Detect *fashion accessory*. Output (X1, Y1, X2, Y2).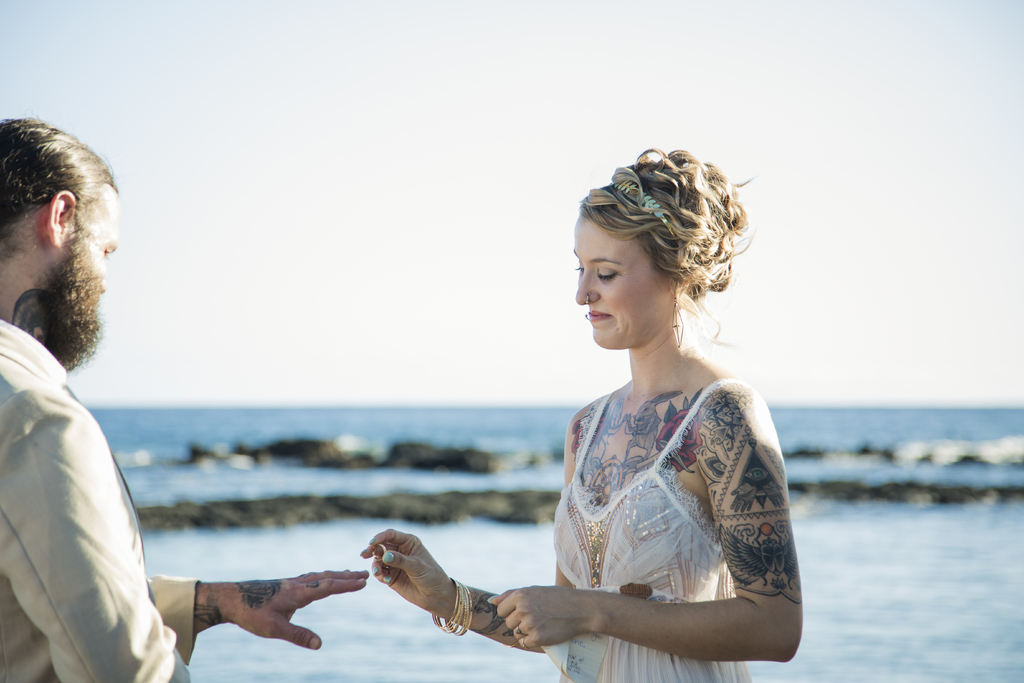
(383, 552, 394, 565).
